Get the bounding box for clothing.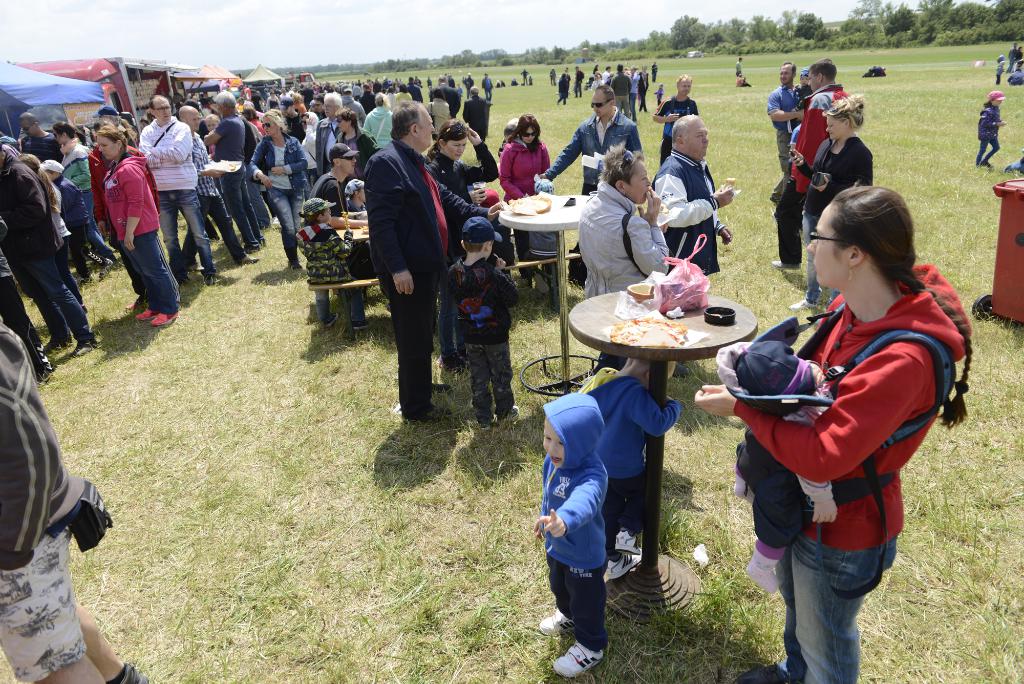
[495,138,558,279].
